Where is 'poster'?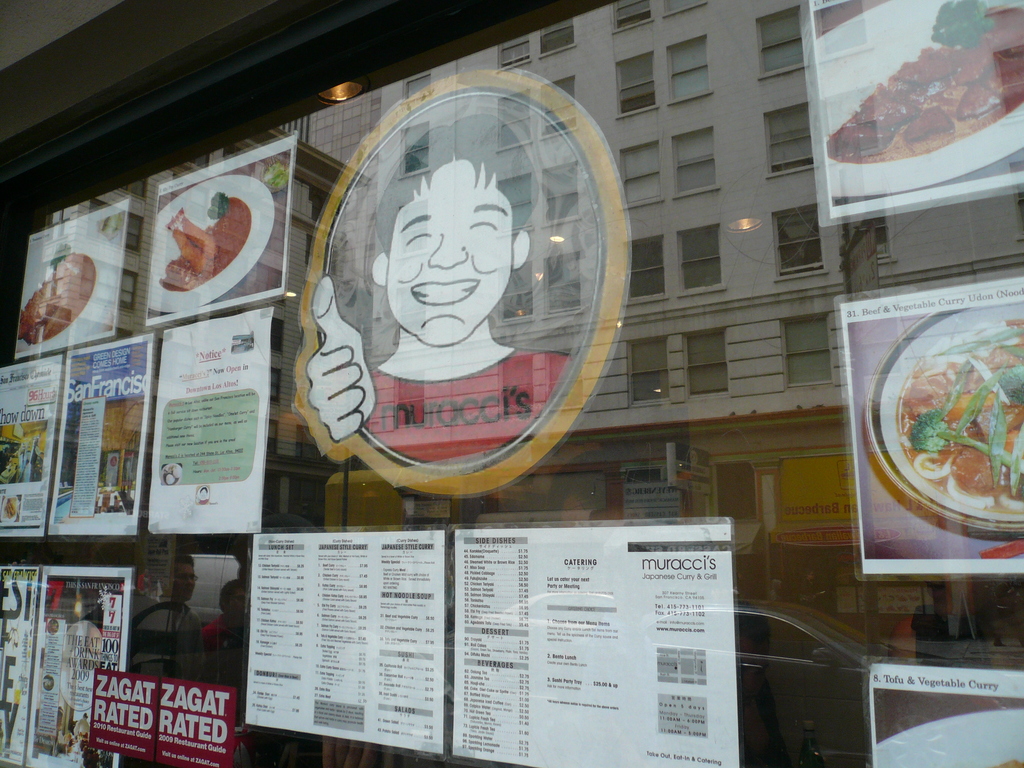
select_region(143, 132, 300, 329).
